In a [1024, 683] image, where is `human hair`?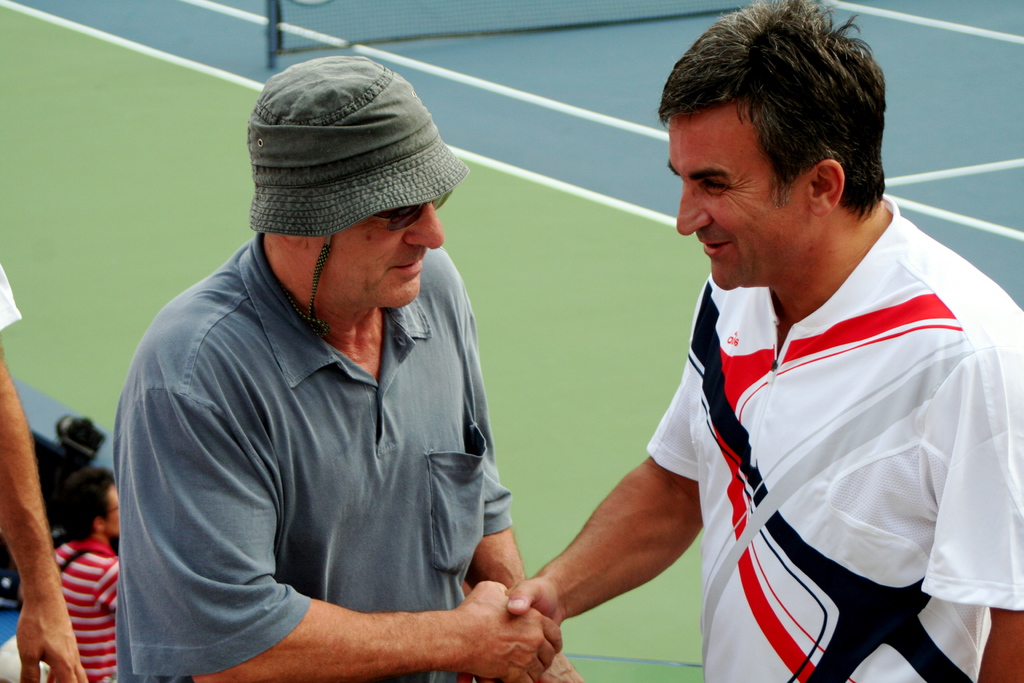
detection(56, 467, 120, 541).
